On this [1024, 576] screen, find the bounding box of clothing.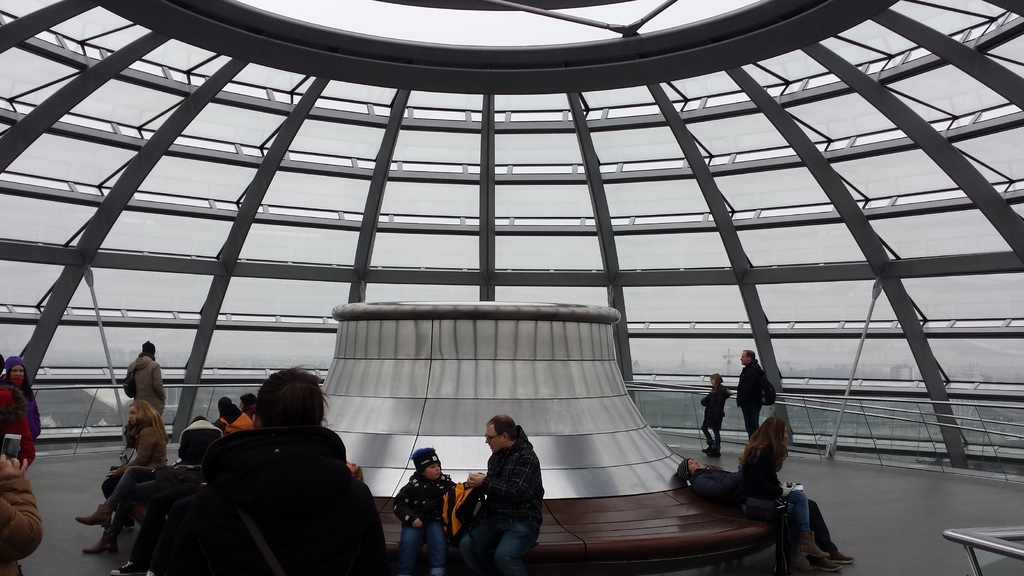
Bounding box: BBox(461, 424, 545, 575).
